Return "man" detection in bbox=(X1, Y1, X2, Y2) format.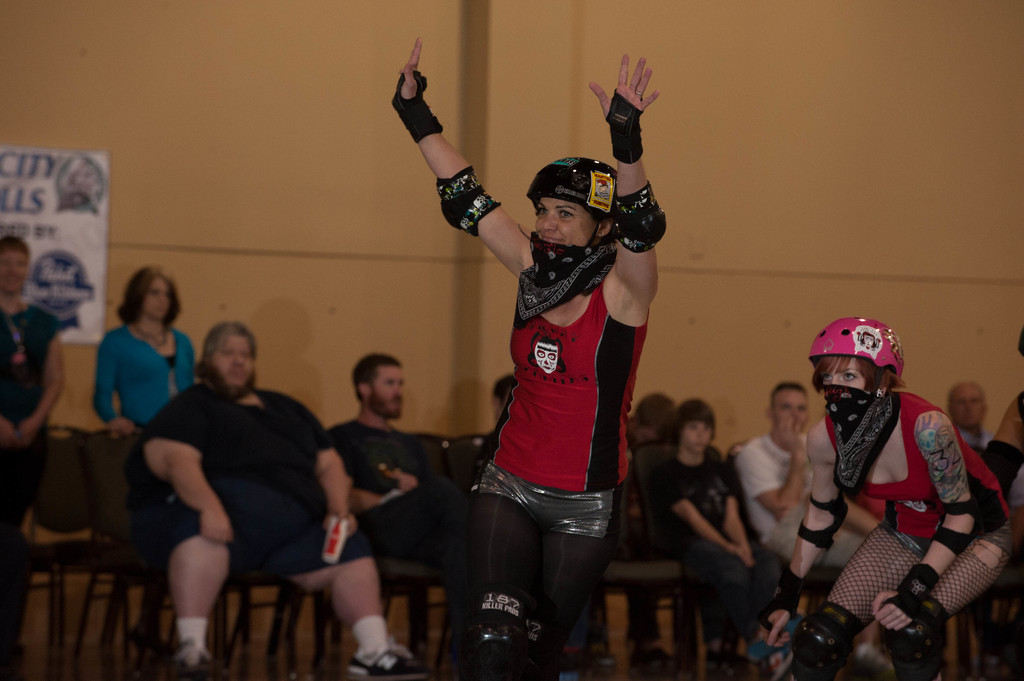
bbox=(946, 383, 1023, 509).
